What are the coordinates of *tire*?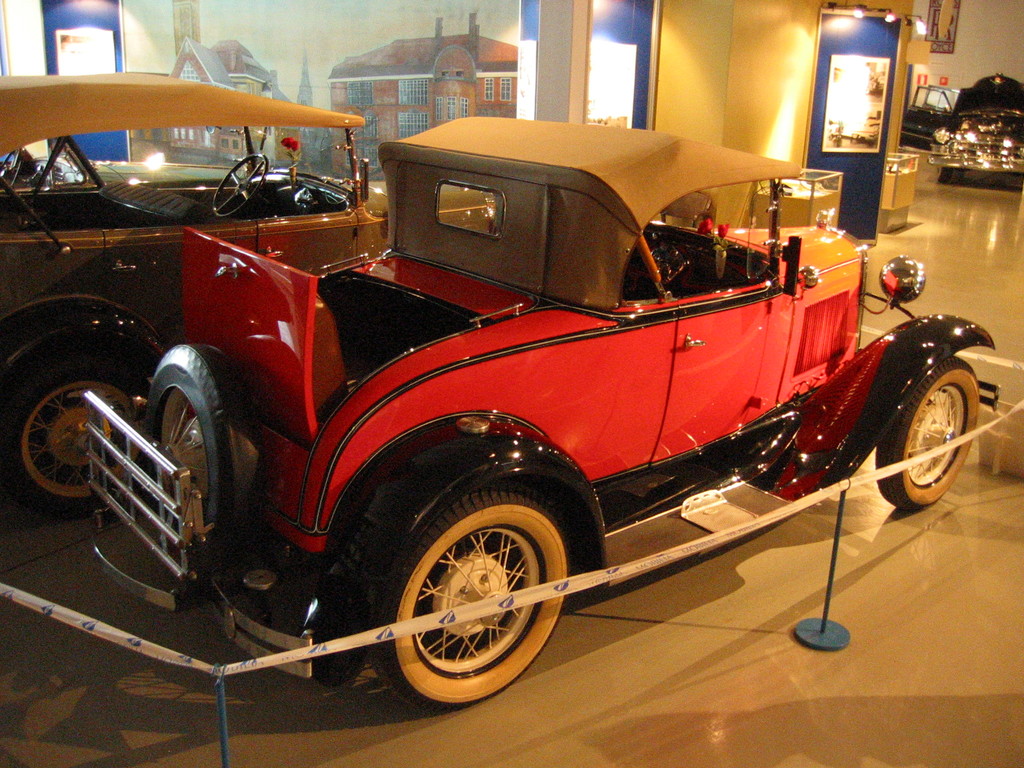
pyautogui.locateOnScreen(3, 327, 152, 516).
